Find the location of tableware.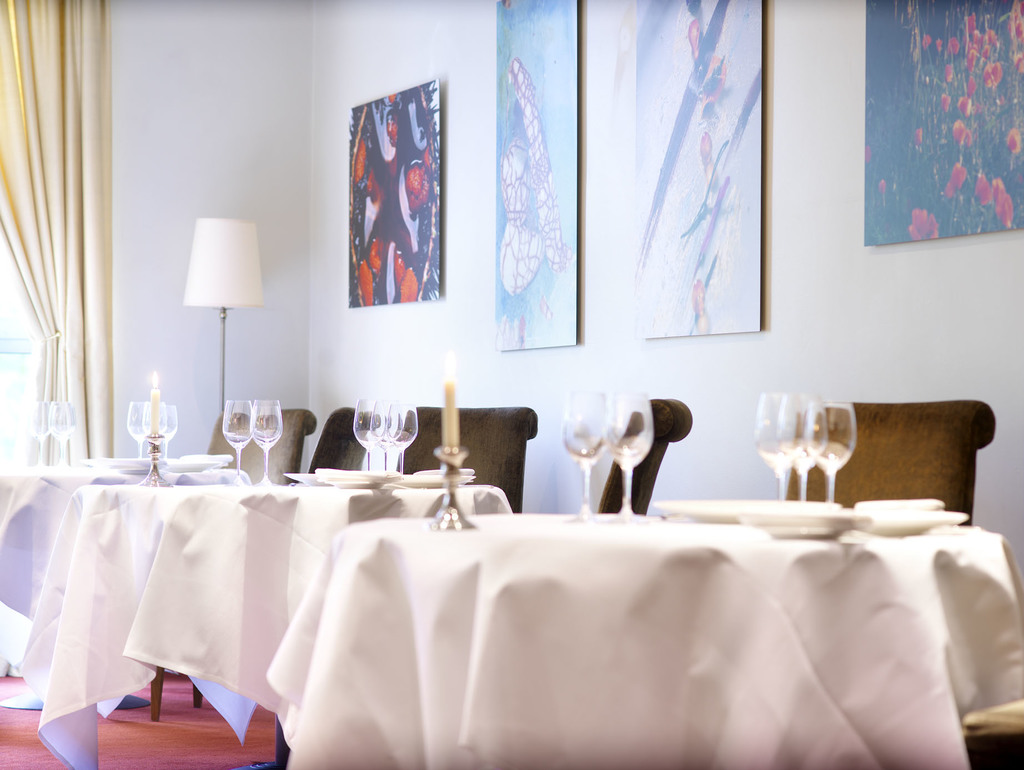
Location: region(857, 499, 945, 507).
